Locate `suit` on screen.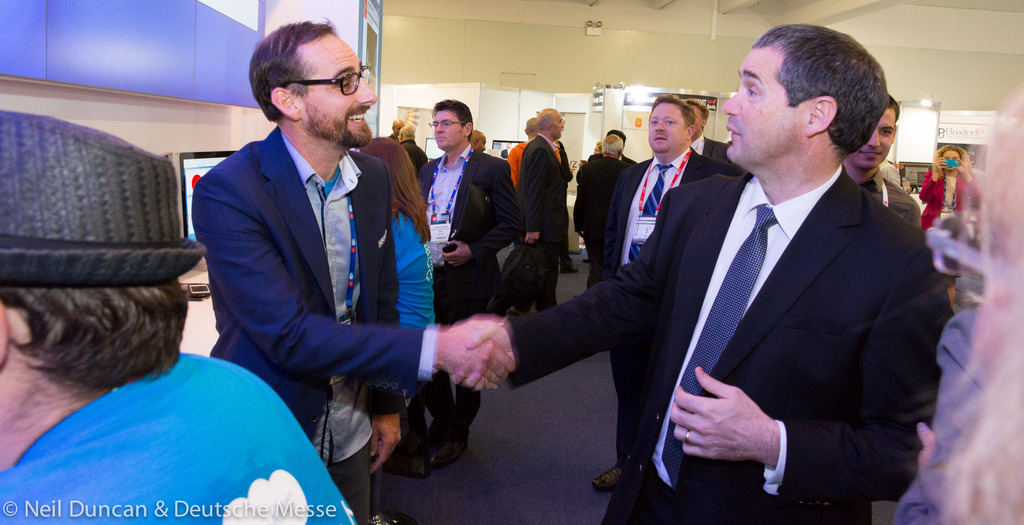
On screen at <bbox>416, 147, 520, 443</bbox>.
